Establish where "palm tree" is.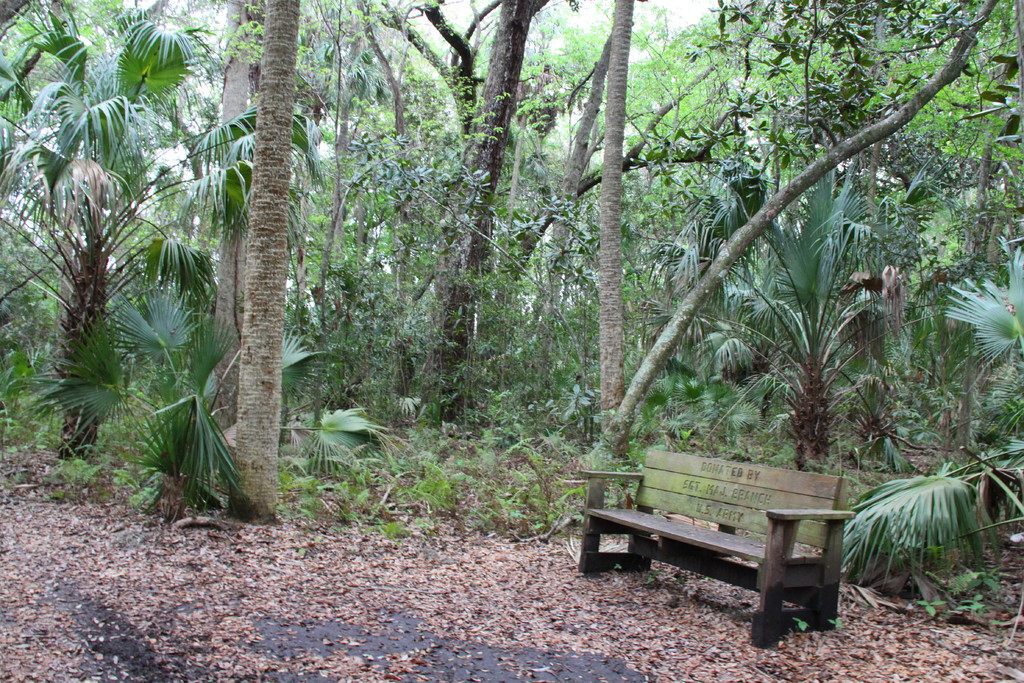
Established at <bbox>17, 13, 177, 366</bbox>.
